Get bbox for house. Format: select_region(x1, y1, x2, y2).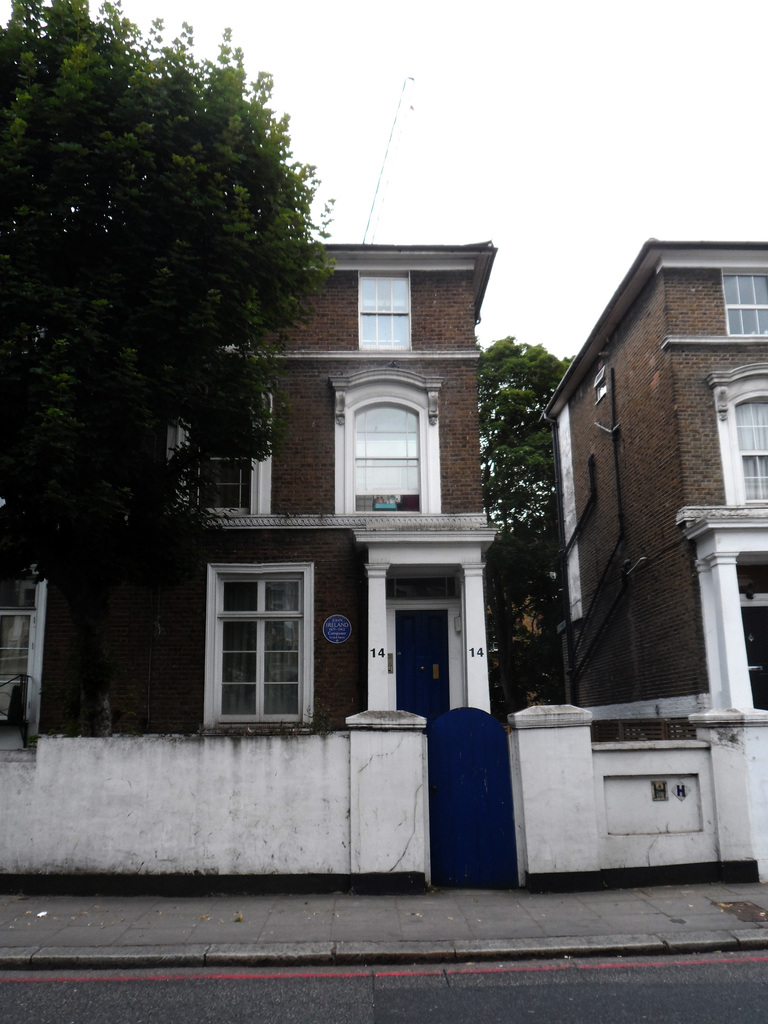
select_region(73, 123, 572, 862).
